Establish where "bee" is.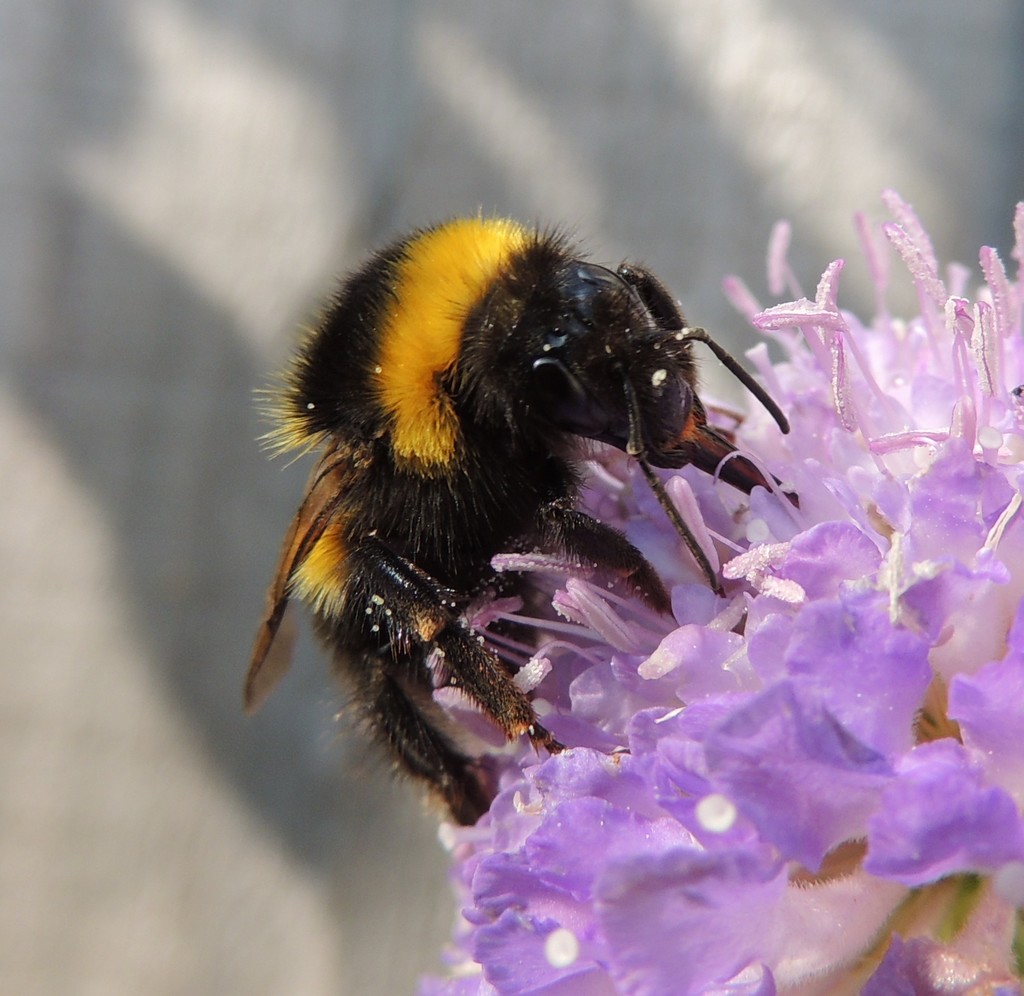
Established at Rect(236, 206, 805, 829).
